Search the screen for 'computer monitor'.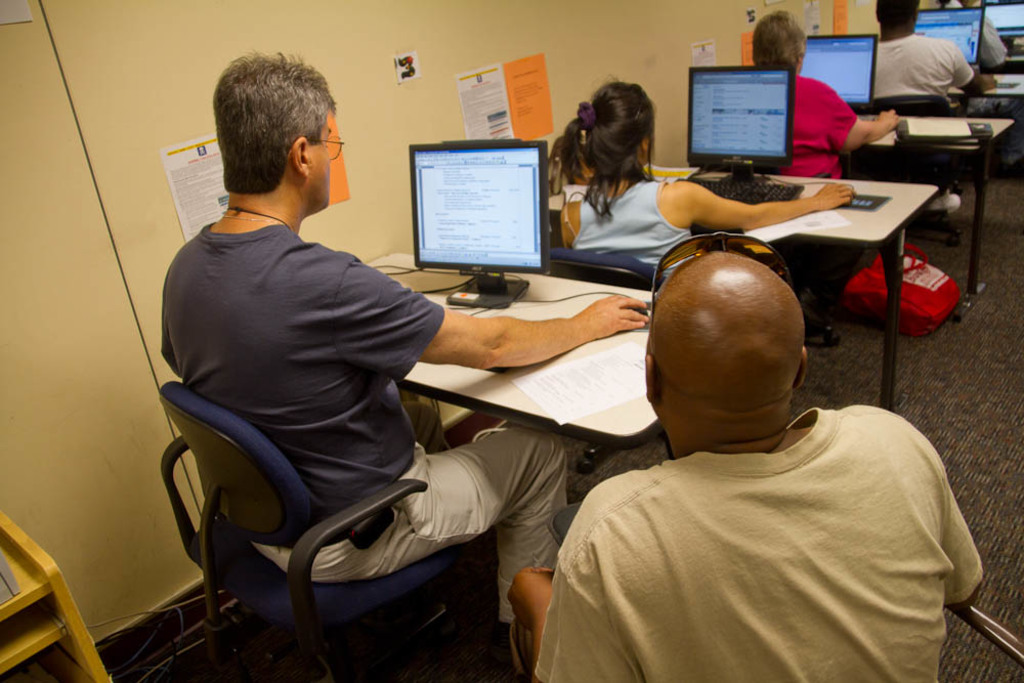
Found at left=399, top=126, right=557, bottom=306.
